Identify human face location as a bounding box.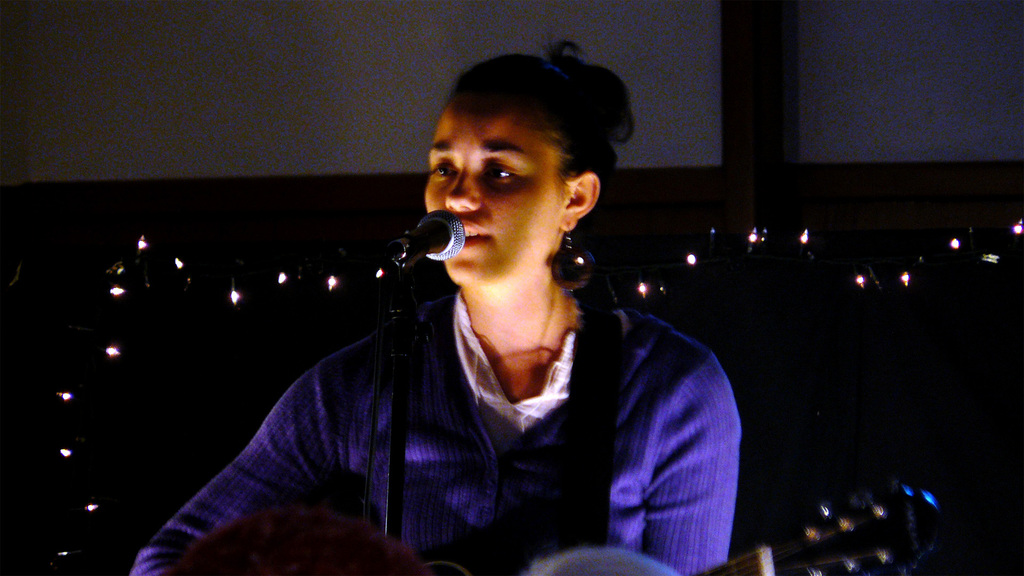
box(426, 85, 559, 290).
